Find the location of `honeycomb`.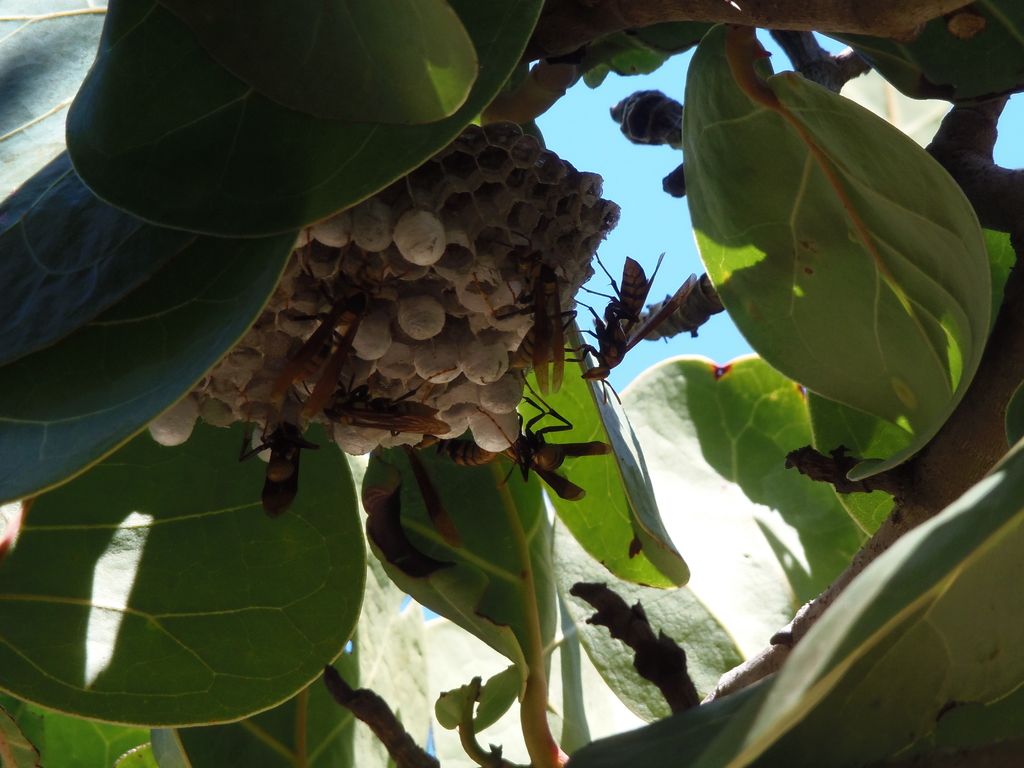
Location: box=[162, 111, 618, 449].
